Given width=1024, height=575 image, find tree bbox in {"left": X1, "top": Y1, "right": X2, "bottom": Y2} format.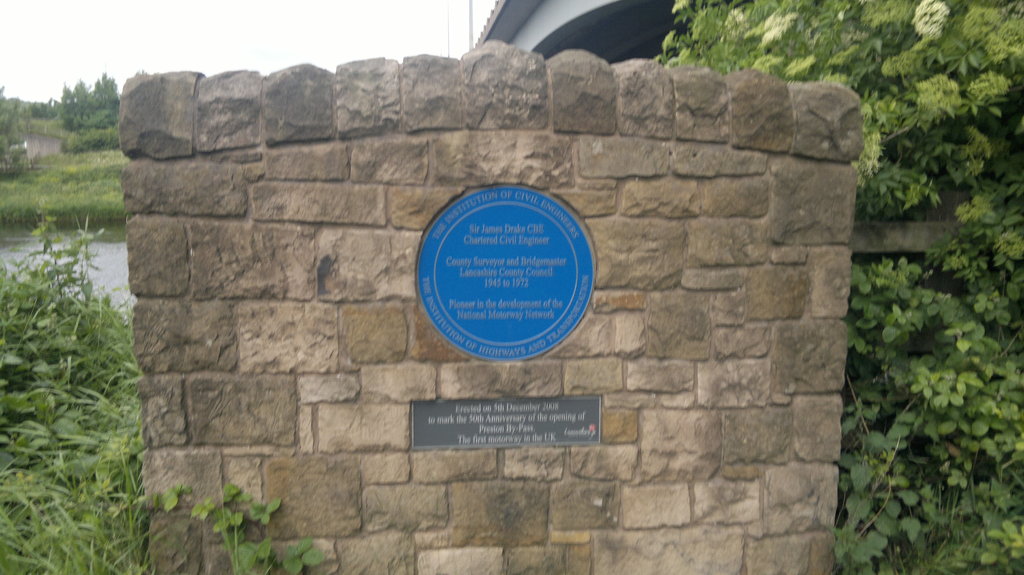
{"left": 659, "top": 0, "right": 1023, "bottom": 574}.
